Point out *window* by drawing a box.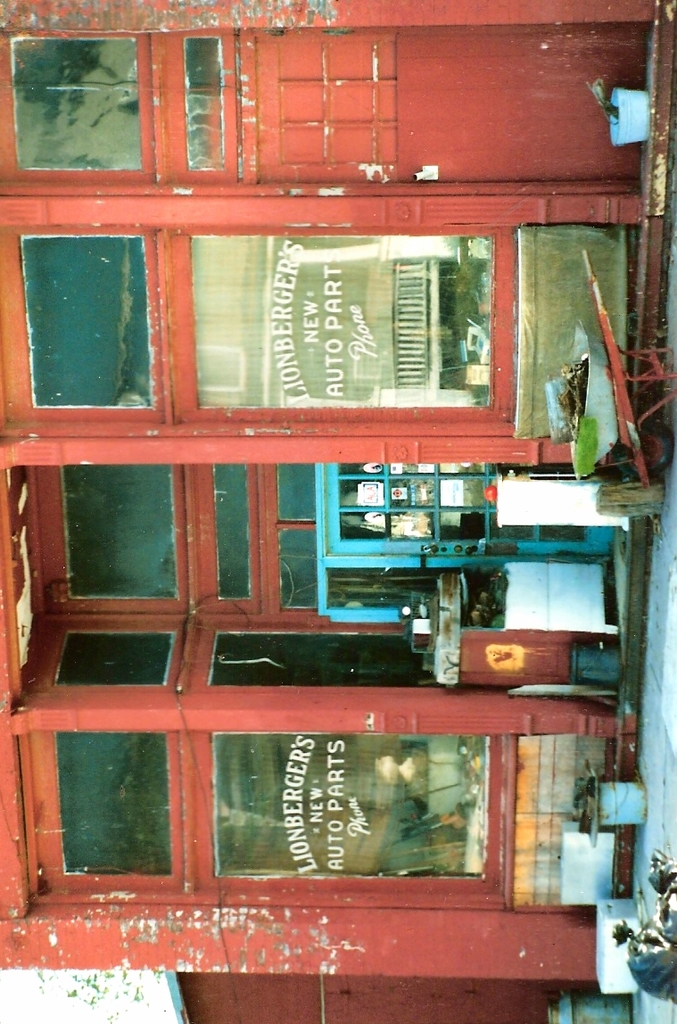
bbox=[52, 632, 179, 682].
